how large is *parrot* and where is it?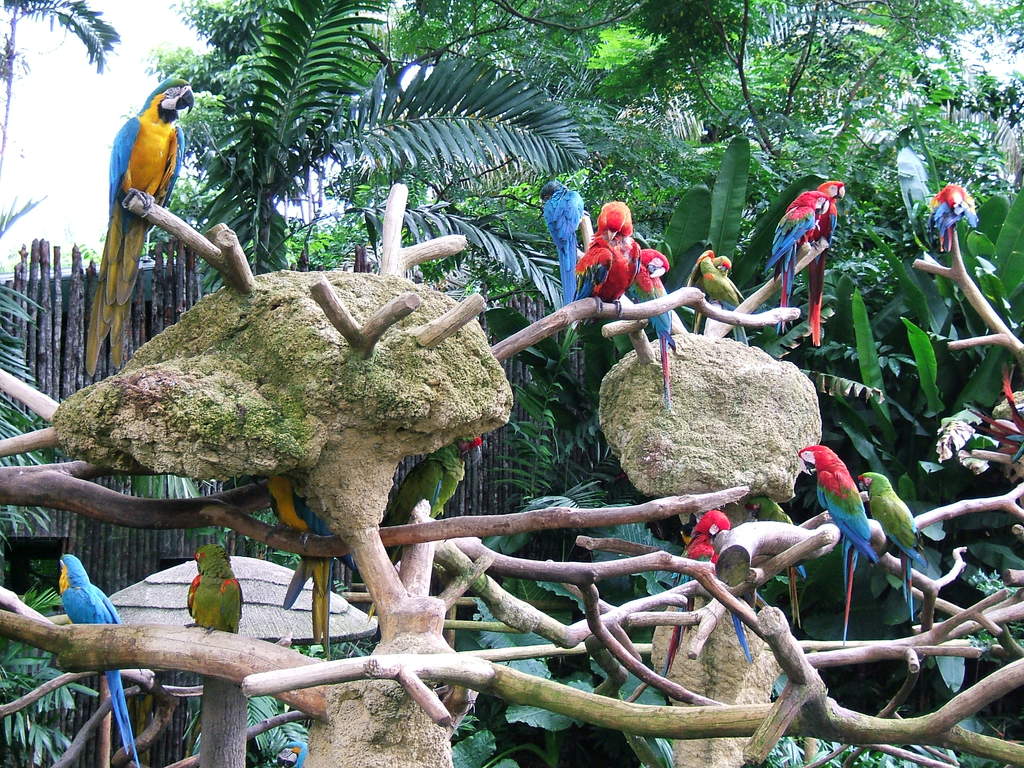
Bounding box: <region>692, 253, 742, 341</region>.
